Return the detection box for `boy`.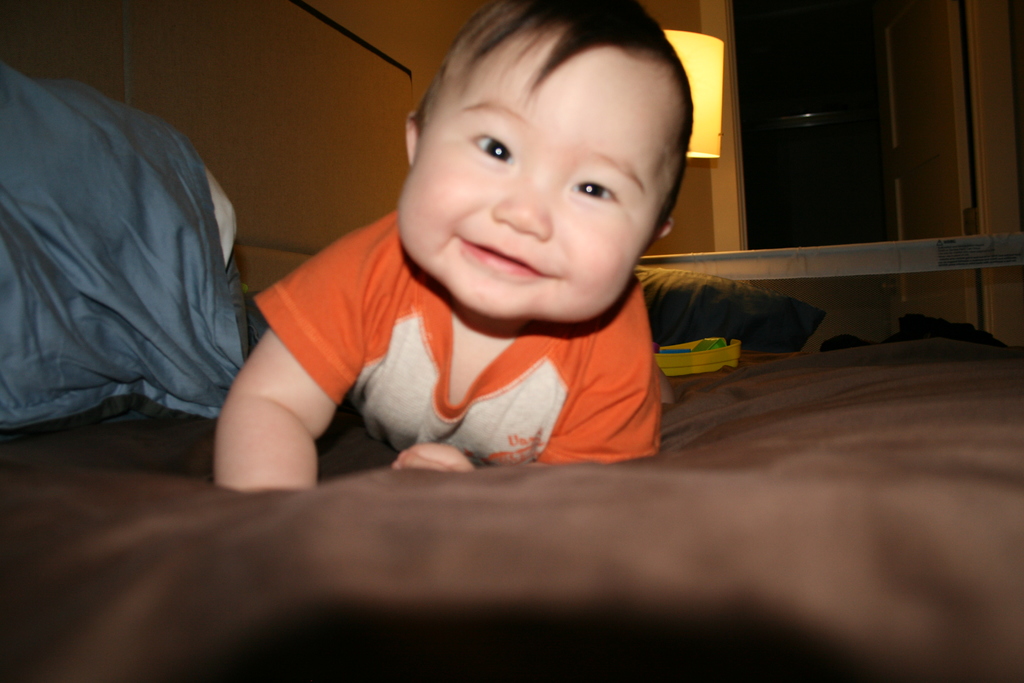
211 0 696 494.
